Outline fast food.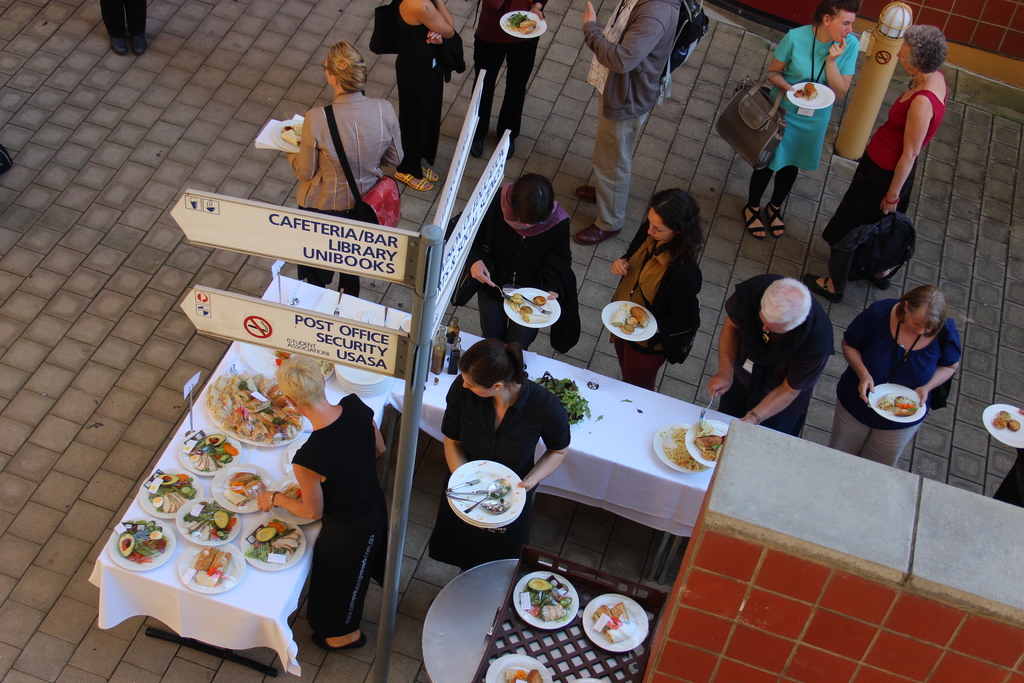
Outline: x1=510 y1=293 x2=526 y2=305.
